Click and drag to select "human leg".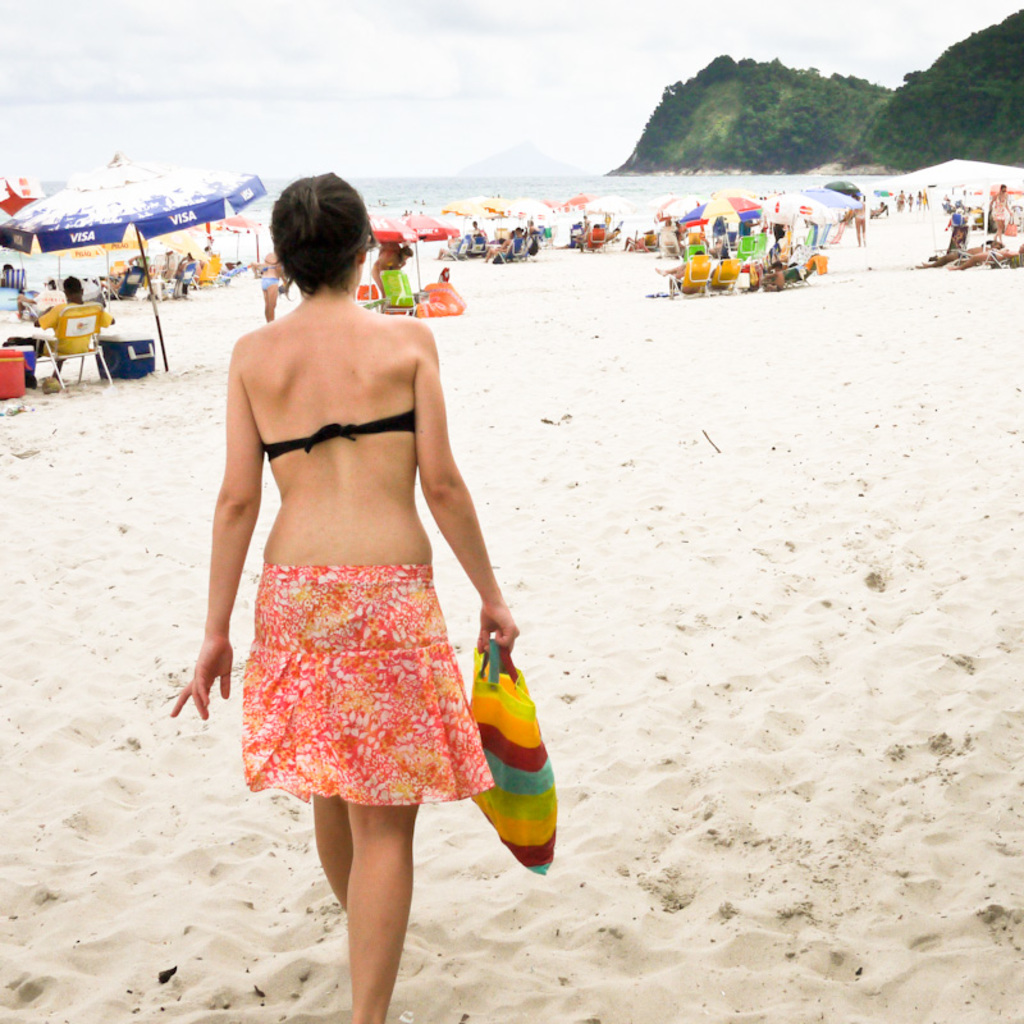
Selection: 308,782,353,899.
